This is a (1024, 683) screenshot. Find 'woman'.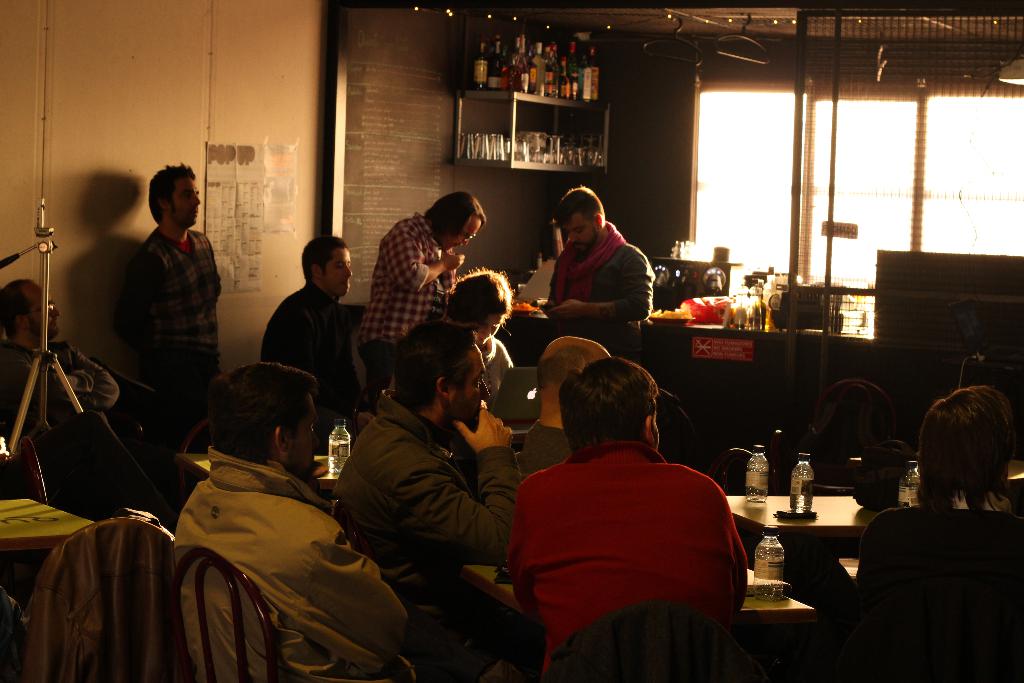
Bounding box: crop(441, 269, 512, 397).
